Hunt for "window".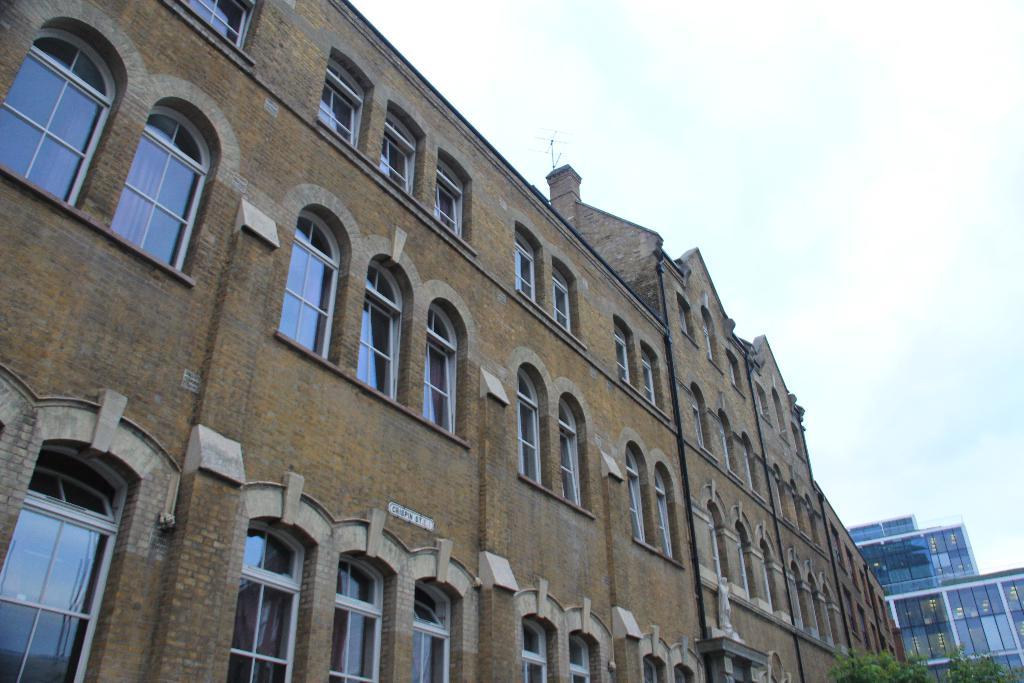
Hunted down at bbox=[677, 636, 708, 682].
